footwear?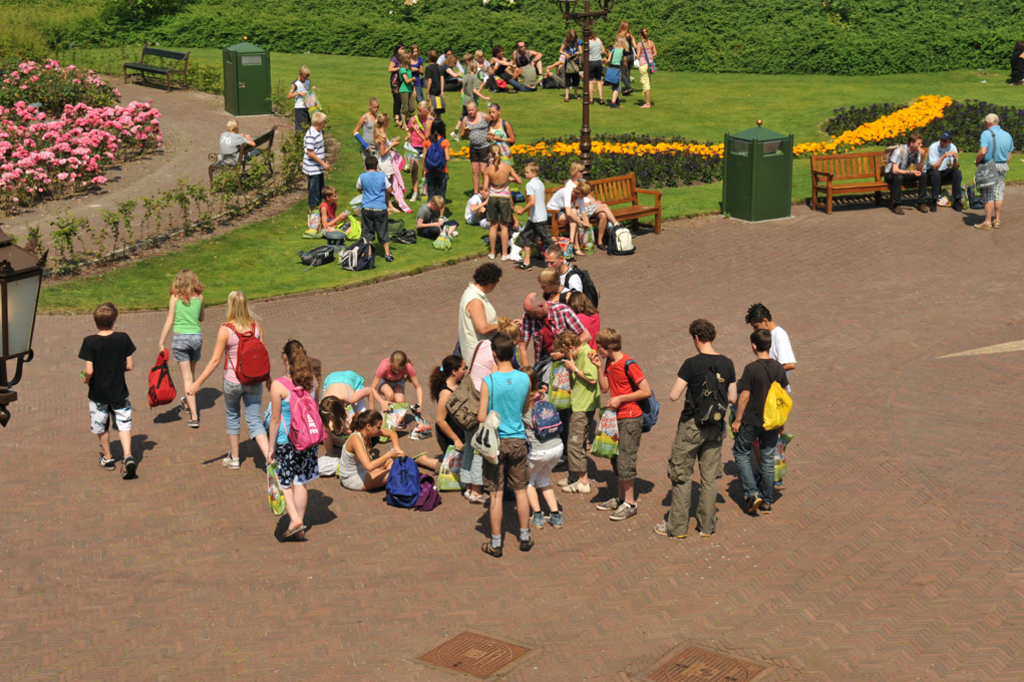
{"x1": 501, "y1": 252, "x2": 510, "y2": 261}
